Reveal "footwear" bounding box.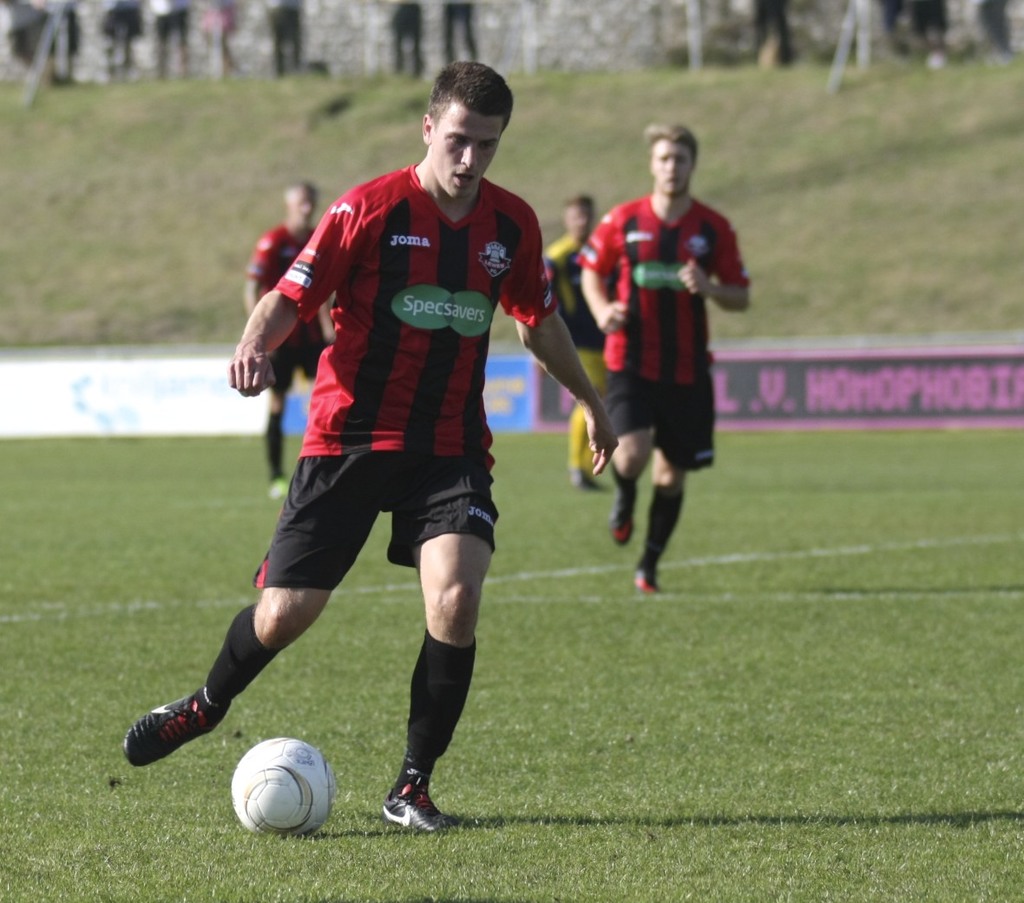
Revealed: bbox=[572, 465, 597, 488].
